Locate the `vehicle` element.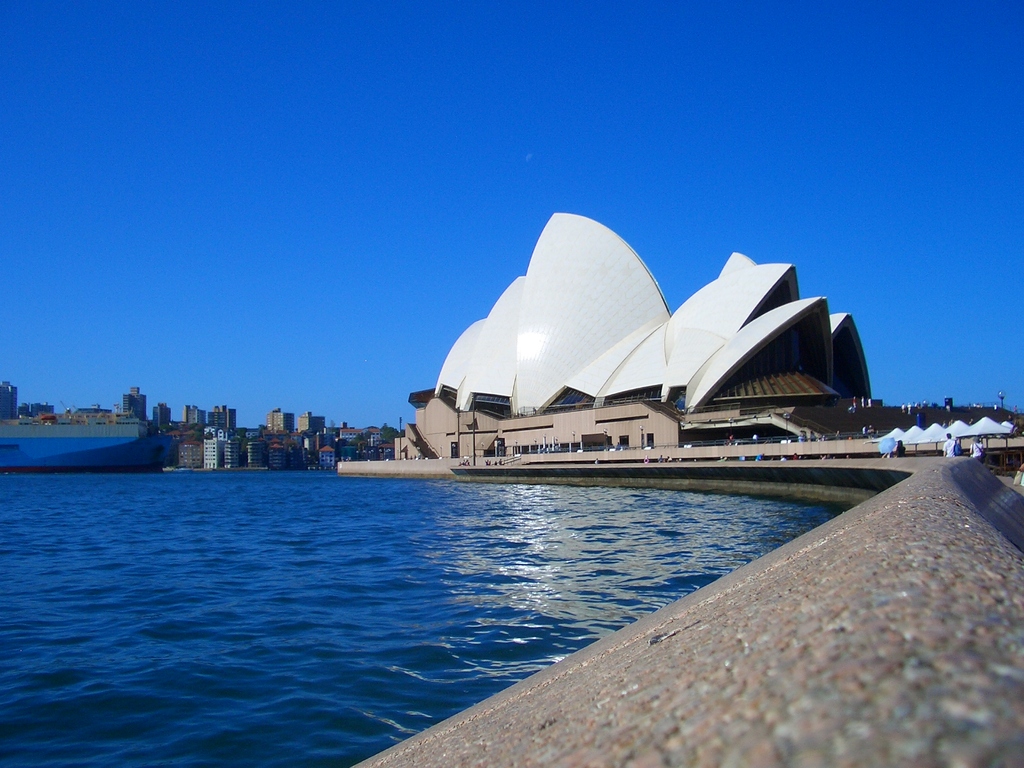
Element bbox: <bbox>7, 398, 174, 479</bbox>.
